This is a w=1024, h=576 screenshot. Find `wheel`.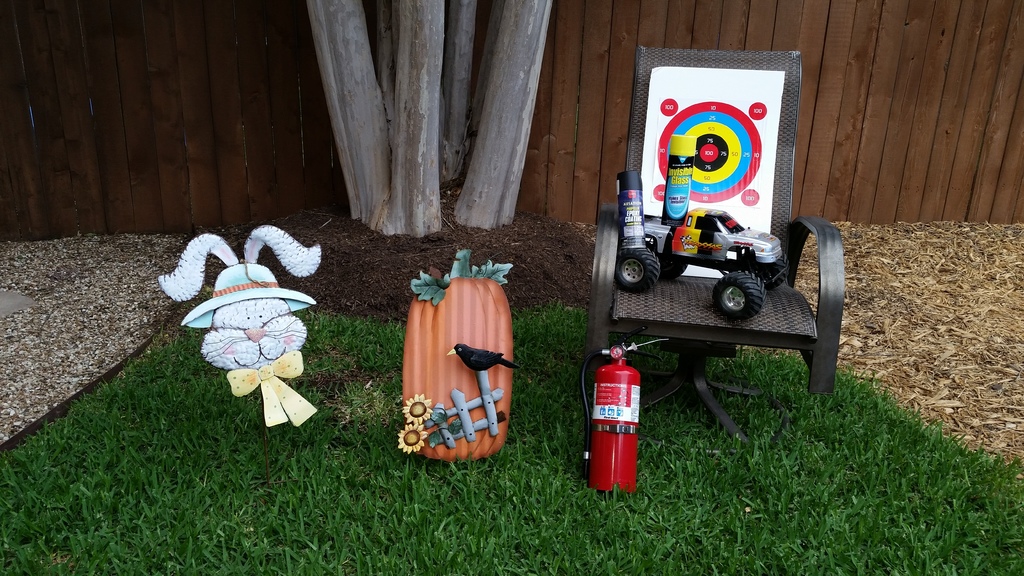
Bounding box: Rect(801, 207, 858, 387).
